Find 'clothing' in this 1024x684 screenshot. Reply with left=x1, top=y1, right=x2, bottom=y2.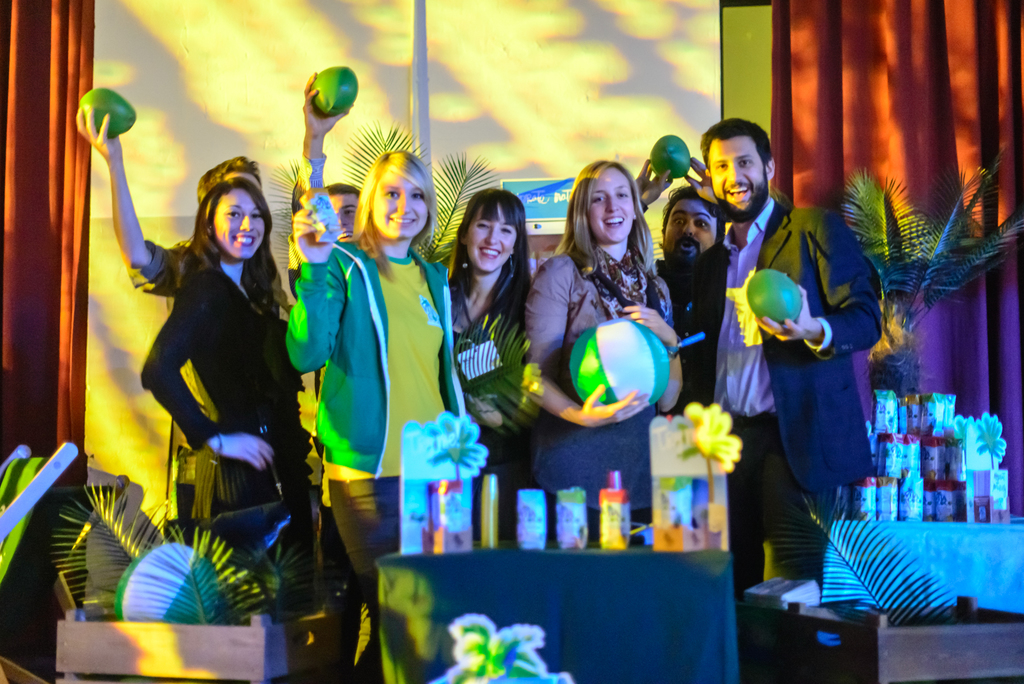
left=681, top=190, right=884, bottom=594.
